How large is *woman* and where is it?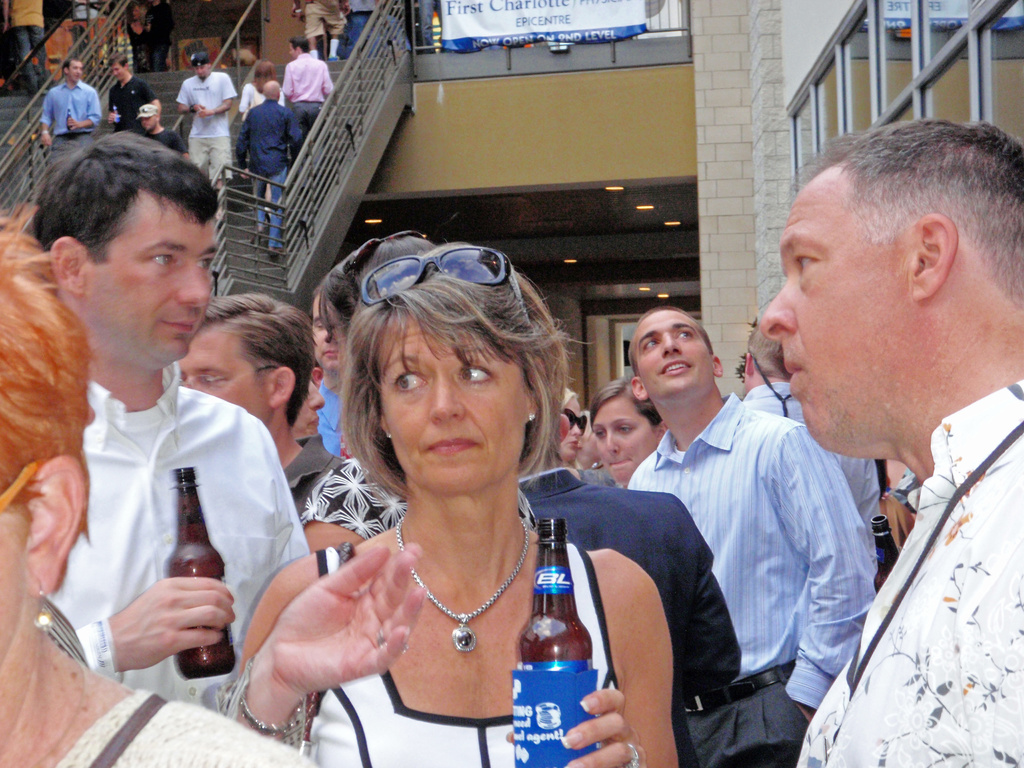
Bounding box: [x1=241, y1=240, x2=684, y2=767].
